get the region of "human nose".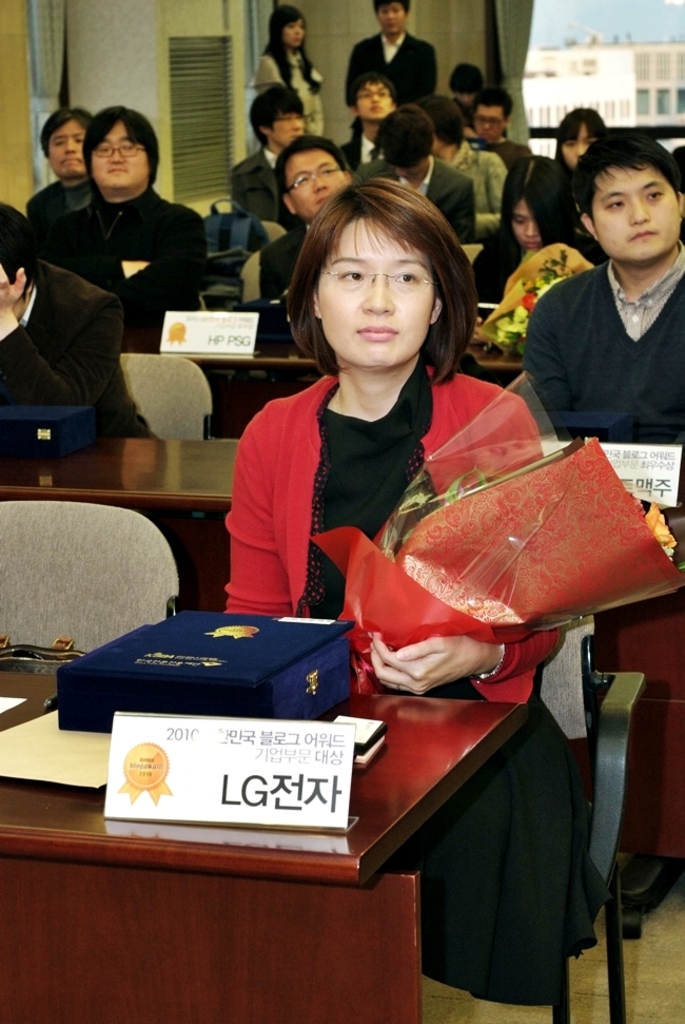
[285,118,302,130].
